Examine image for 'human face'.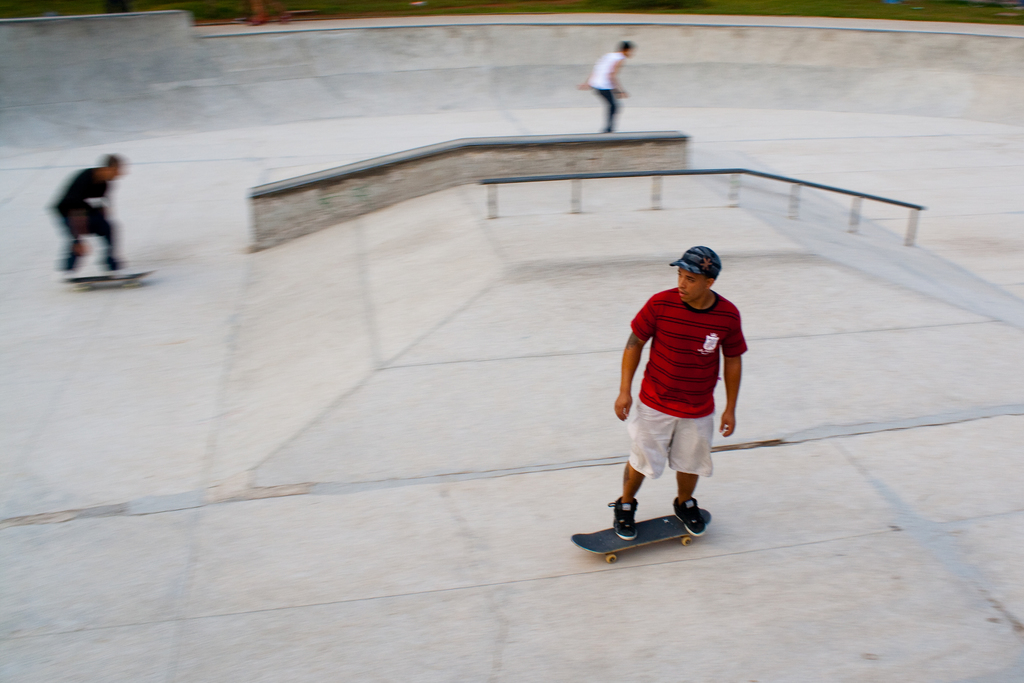
Examination result: <box>675,267,705,304</box>.
